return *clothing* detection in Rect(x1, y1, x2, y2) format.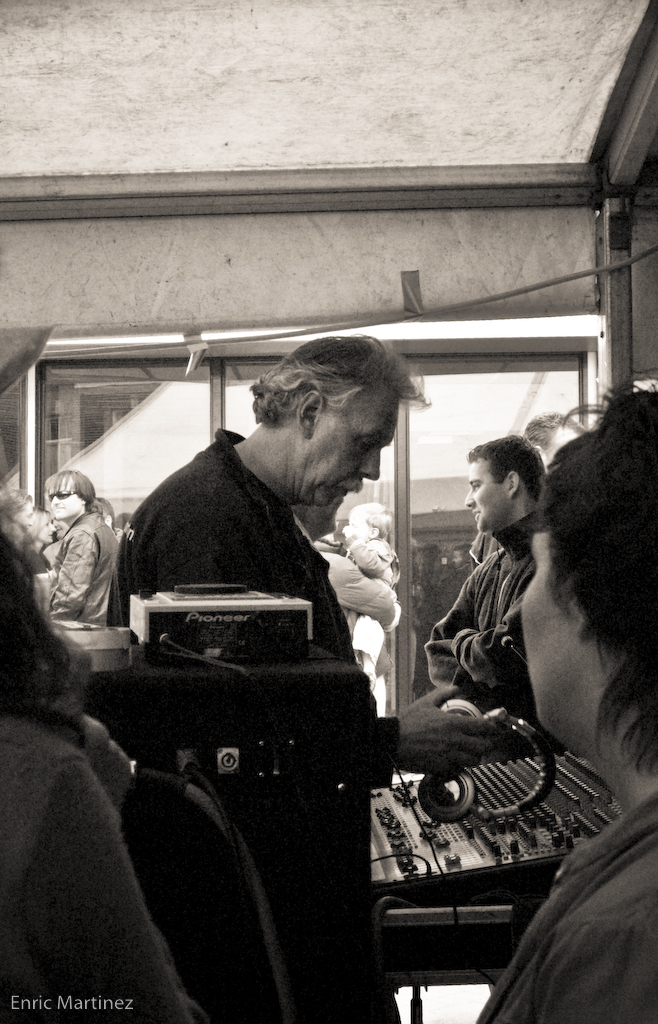
Rect(462, 788, 657, 1023).
